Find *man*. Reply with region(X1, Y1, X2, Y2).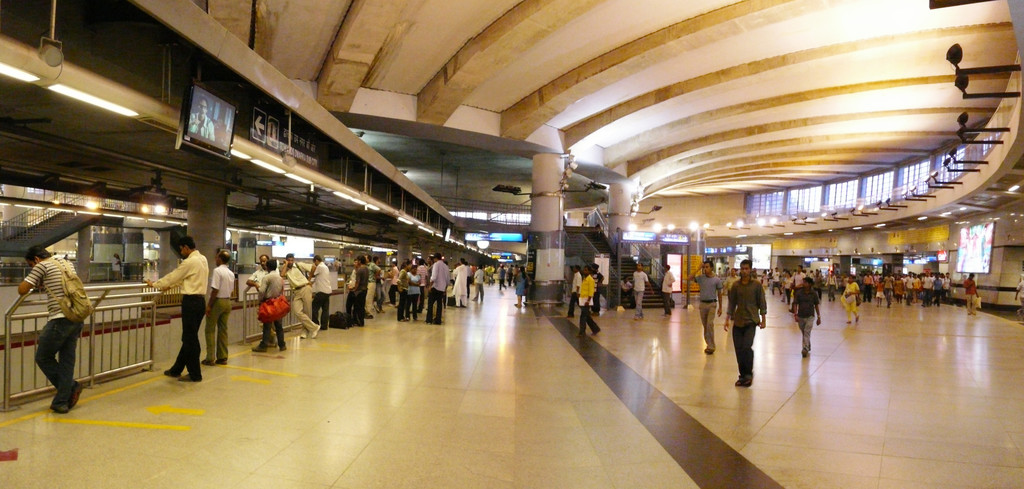
region(497, 262, 506, 292).
